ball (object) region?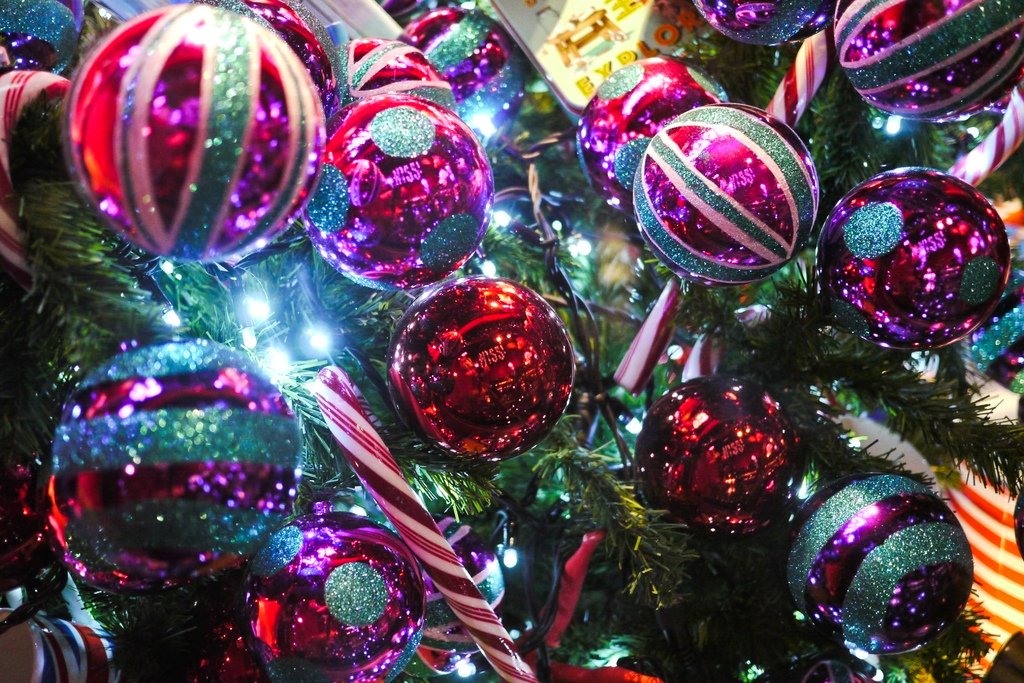
<box>232,514,423,682</box>
